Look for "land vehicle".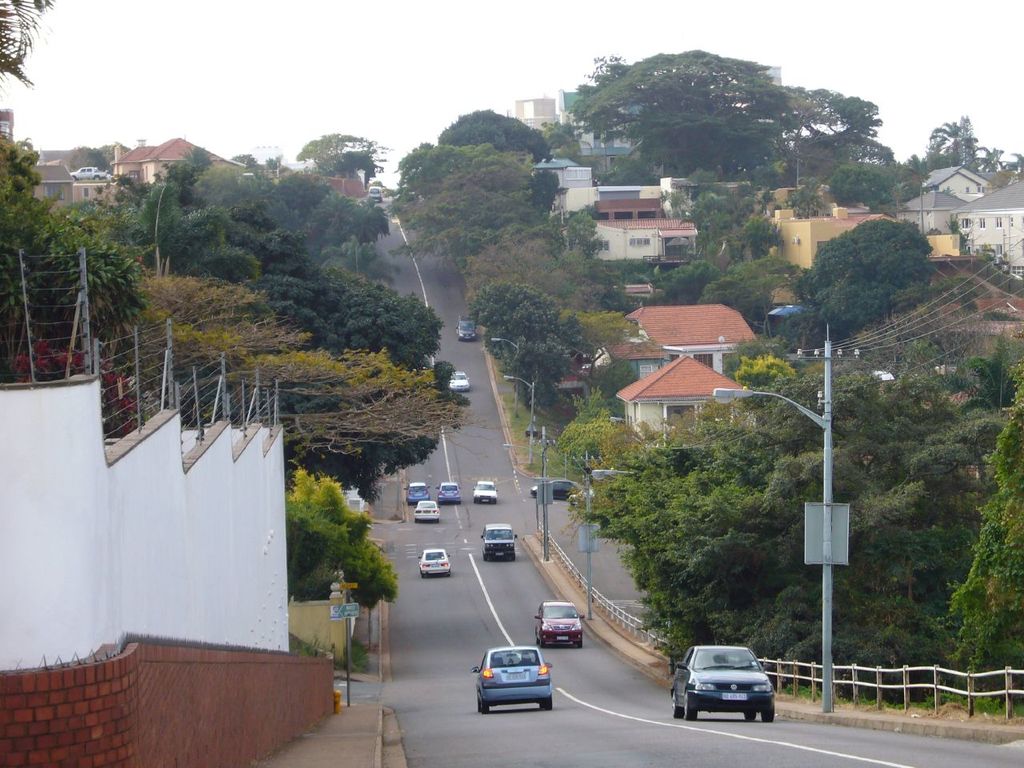
Found: region(414, 498, 438, 522).
